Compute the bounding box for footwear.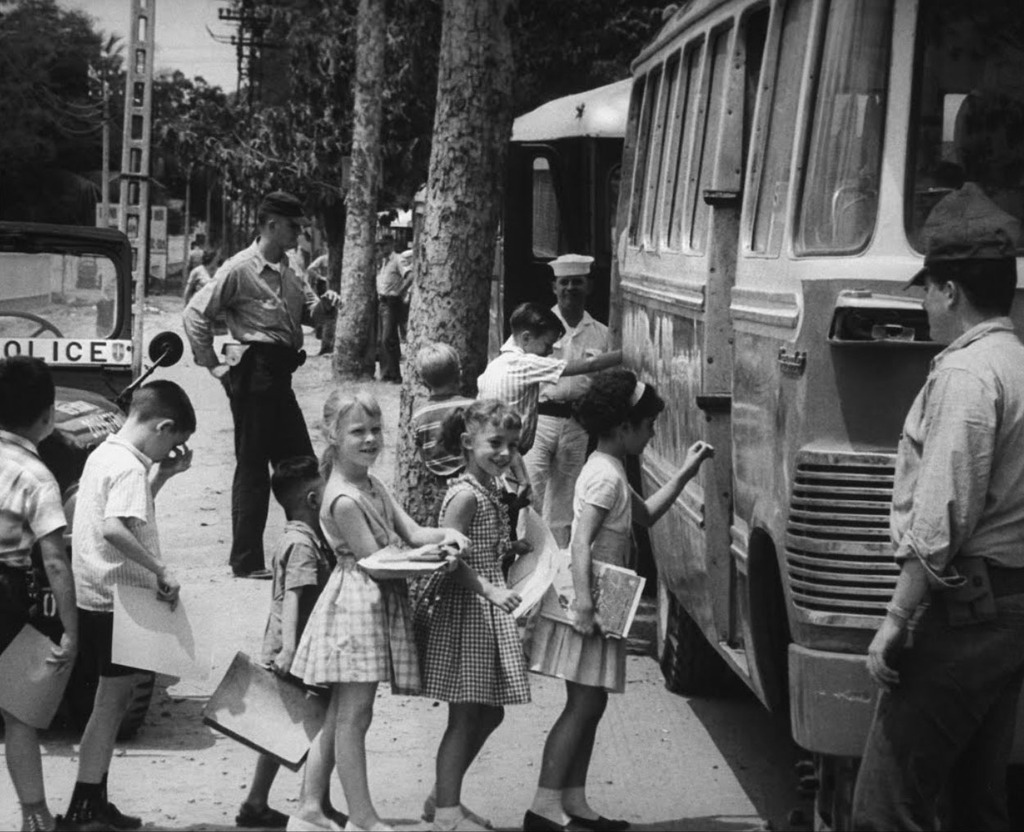
region(242, 566, 270, 581).
